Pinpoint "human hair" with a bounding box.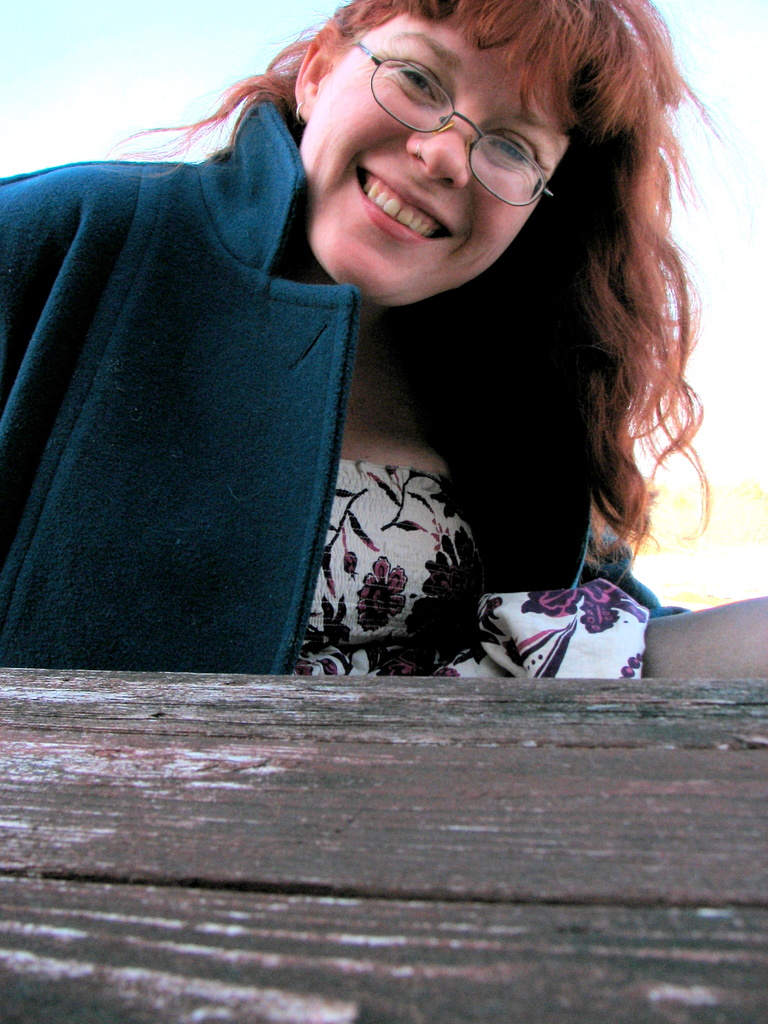
<region>111, 0, 741, 586</region>.
